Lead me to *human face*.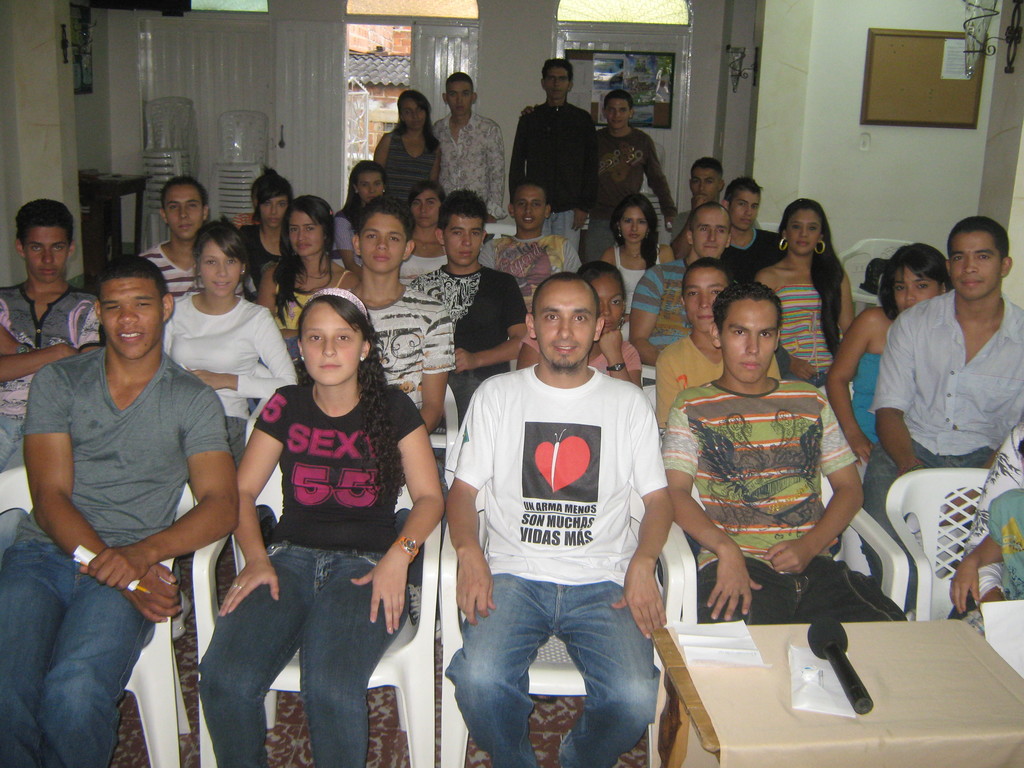
Lead to crop(446, 81, 474, 113).
